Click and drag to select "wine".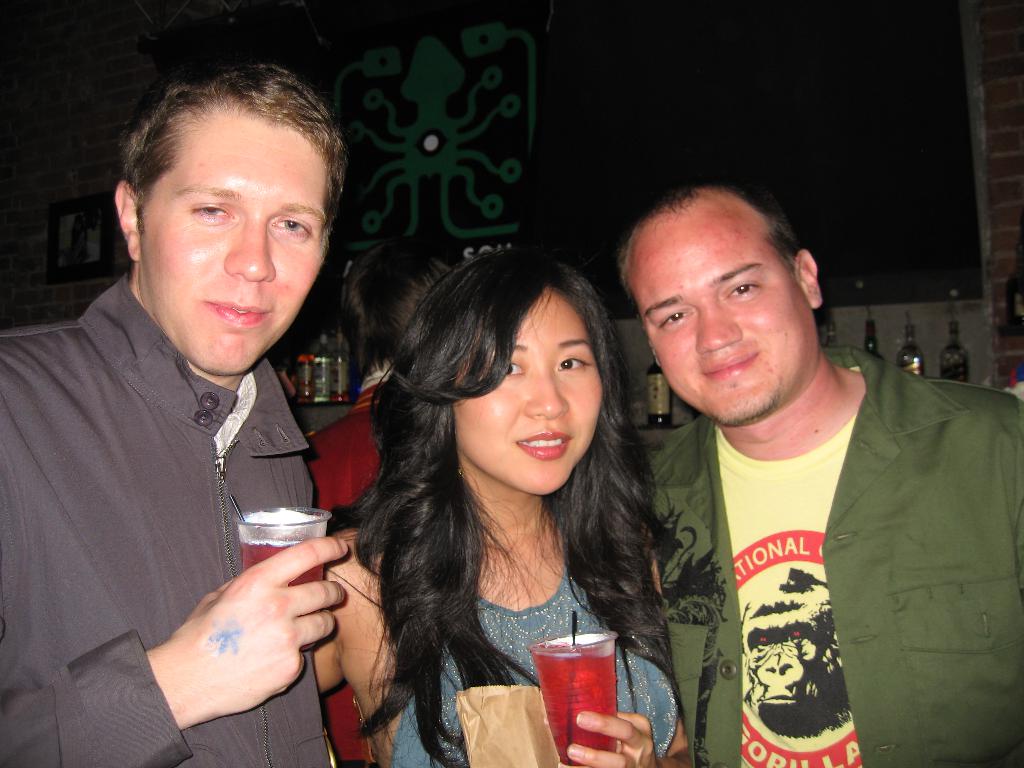
Selection: [left=534, top=637, right=611, bottom=767].
